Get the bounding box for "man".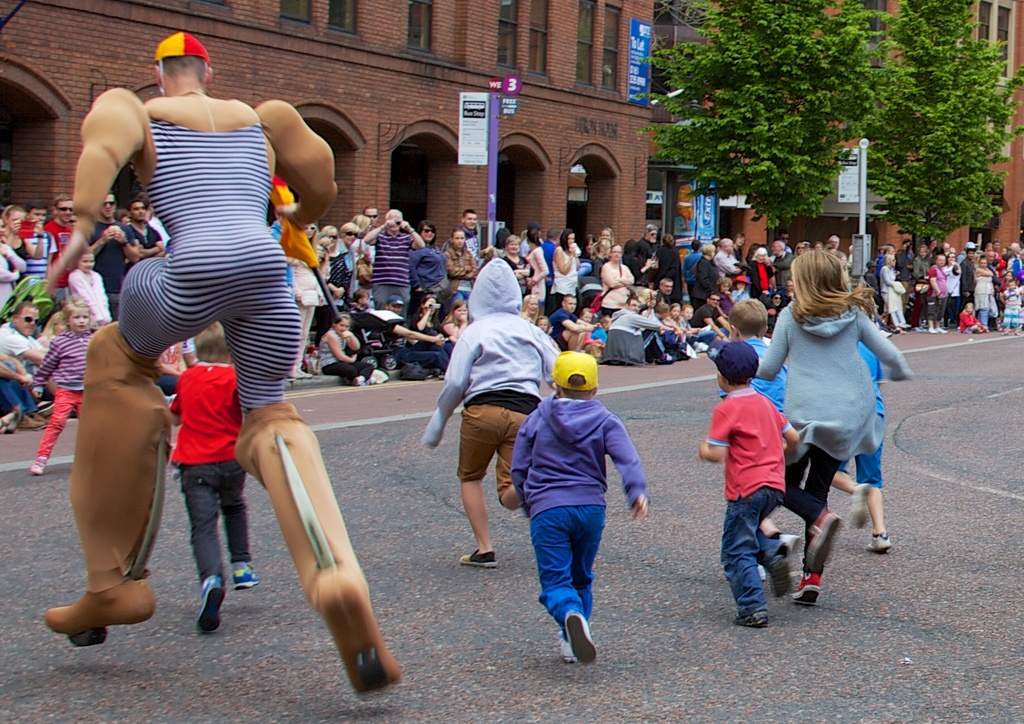
[x1=712, y1=239, x2=744, y2=278].
